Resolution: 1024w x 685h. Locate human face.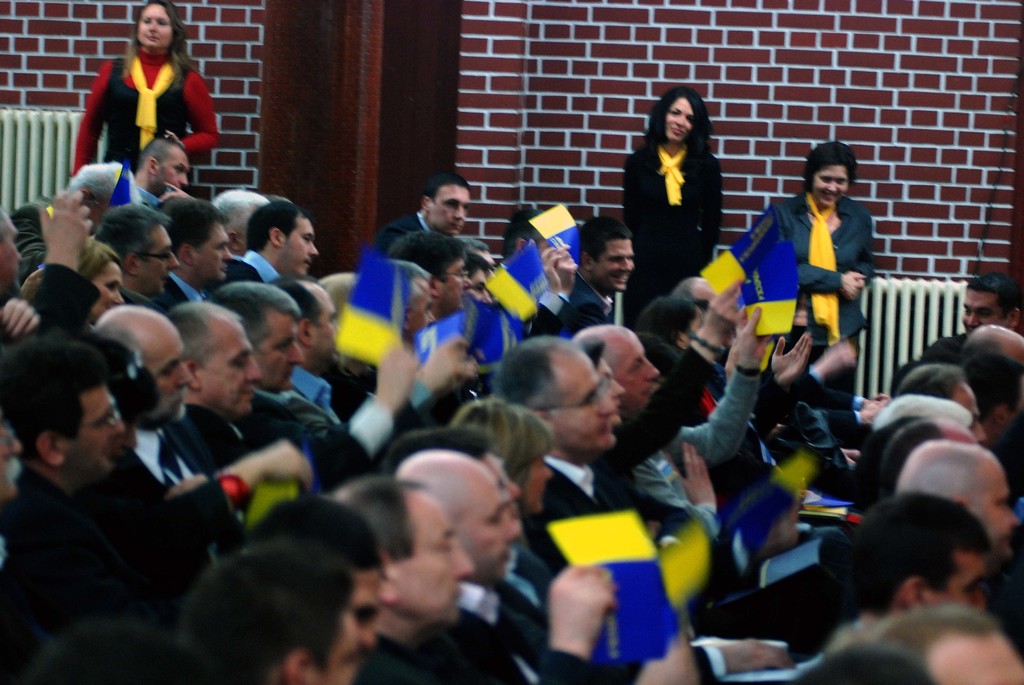
x1=615, y1=340, x2=657, y2=402.
